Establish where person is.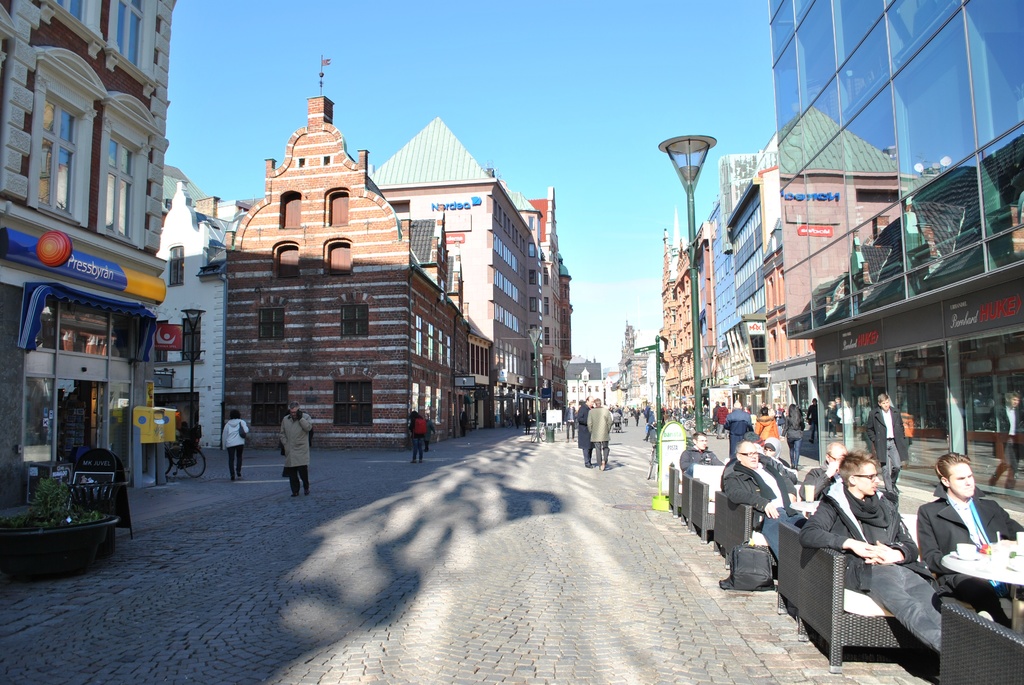
Established at {"x1": 458, "y1": 407, "x2": 465, "y2": 436}.
